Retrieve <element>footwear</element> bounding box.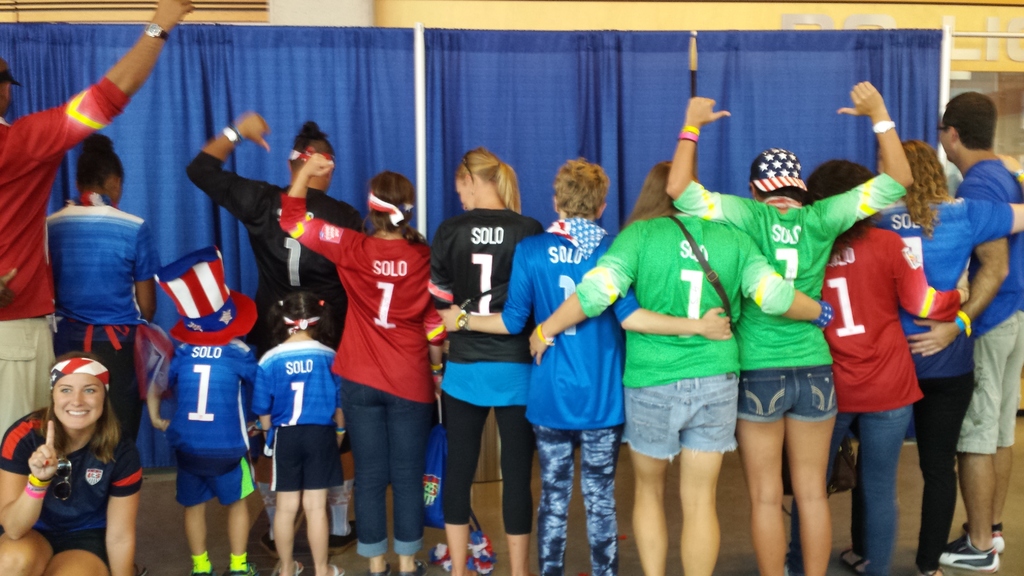
Bounding box: detection(406, 561, 429, 575).
